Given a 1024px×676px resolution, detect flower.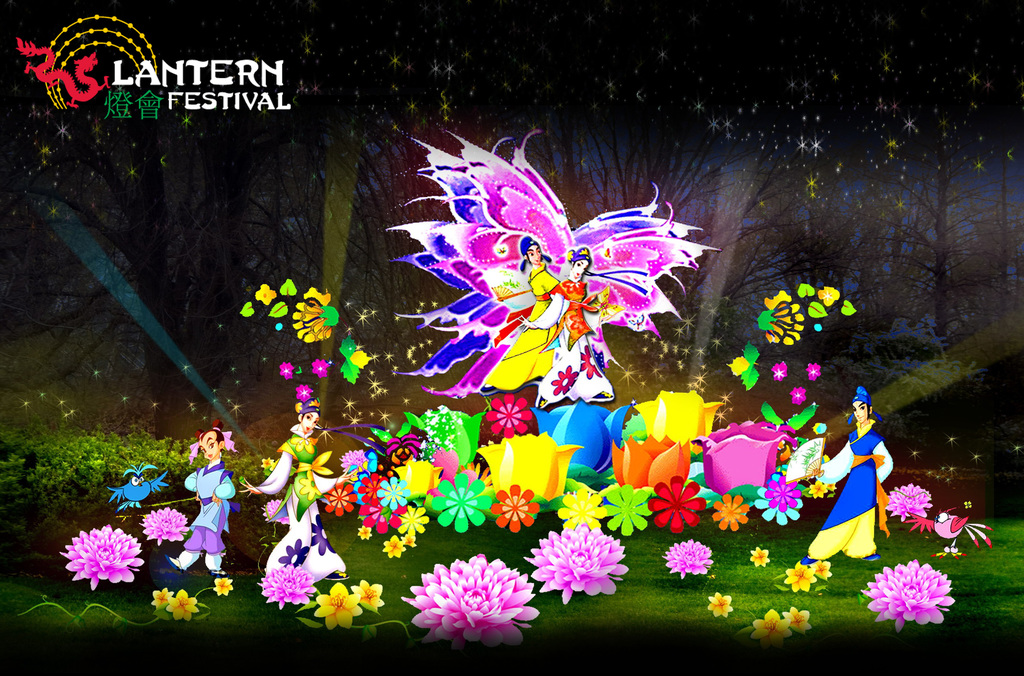
210/576/245/597.
